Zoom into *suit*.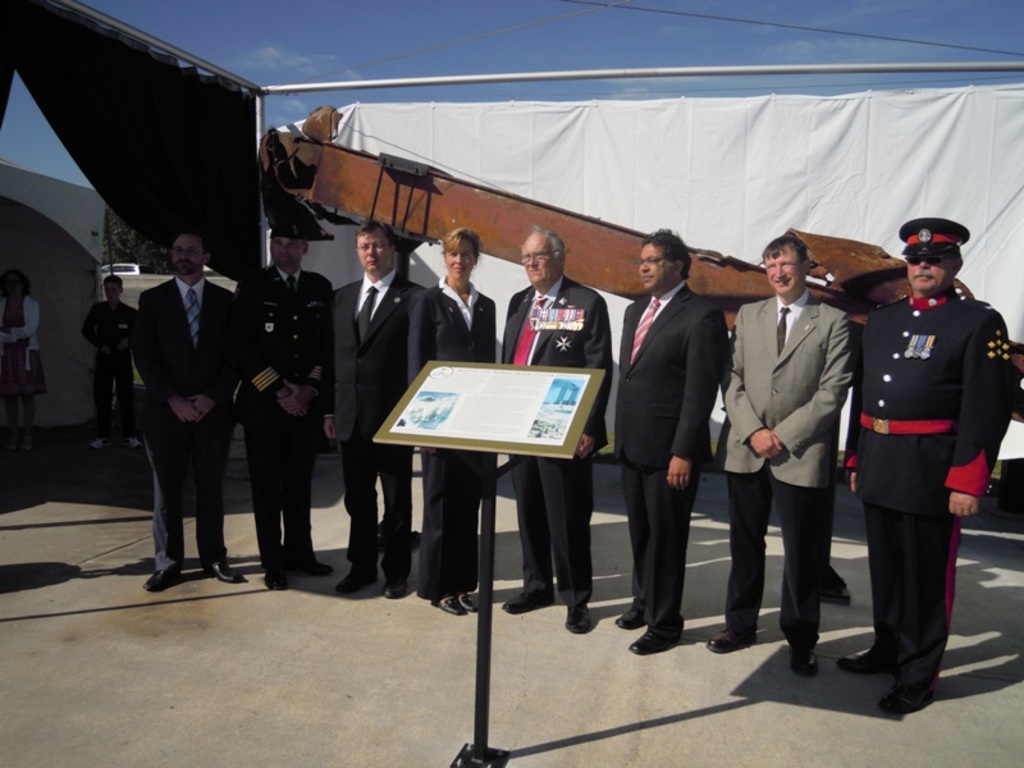
Zoom target: 723,291,844,644.
